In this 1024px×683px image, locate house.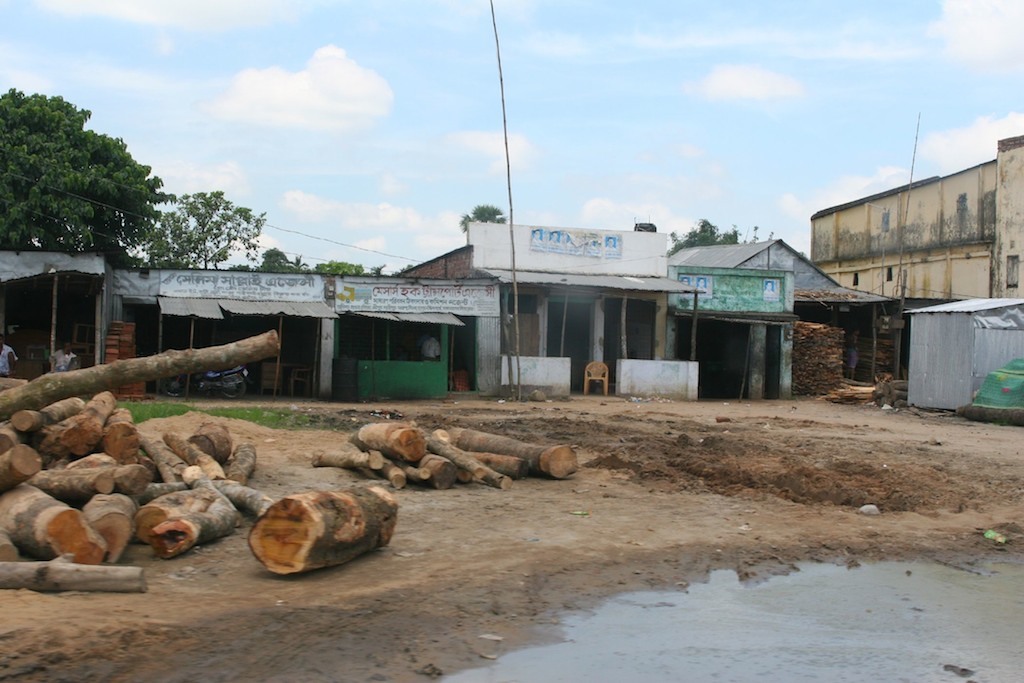
Bounding box: 809,128,1021,296.
